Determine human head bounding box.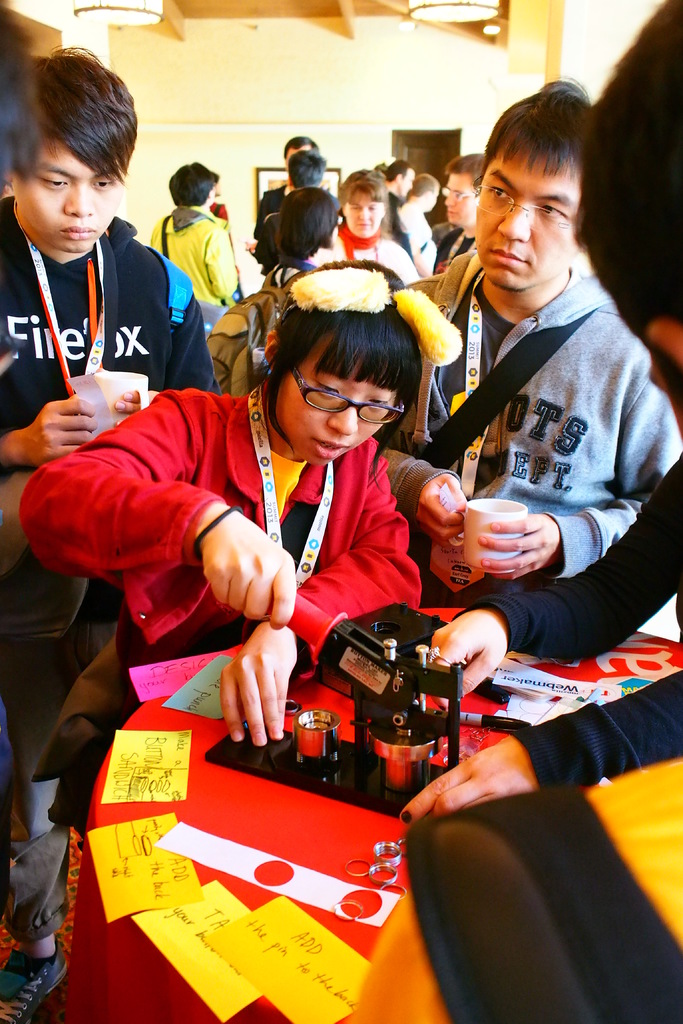
Determined: [282, 134, 320, 158].
